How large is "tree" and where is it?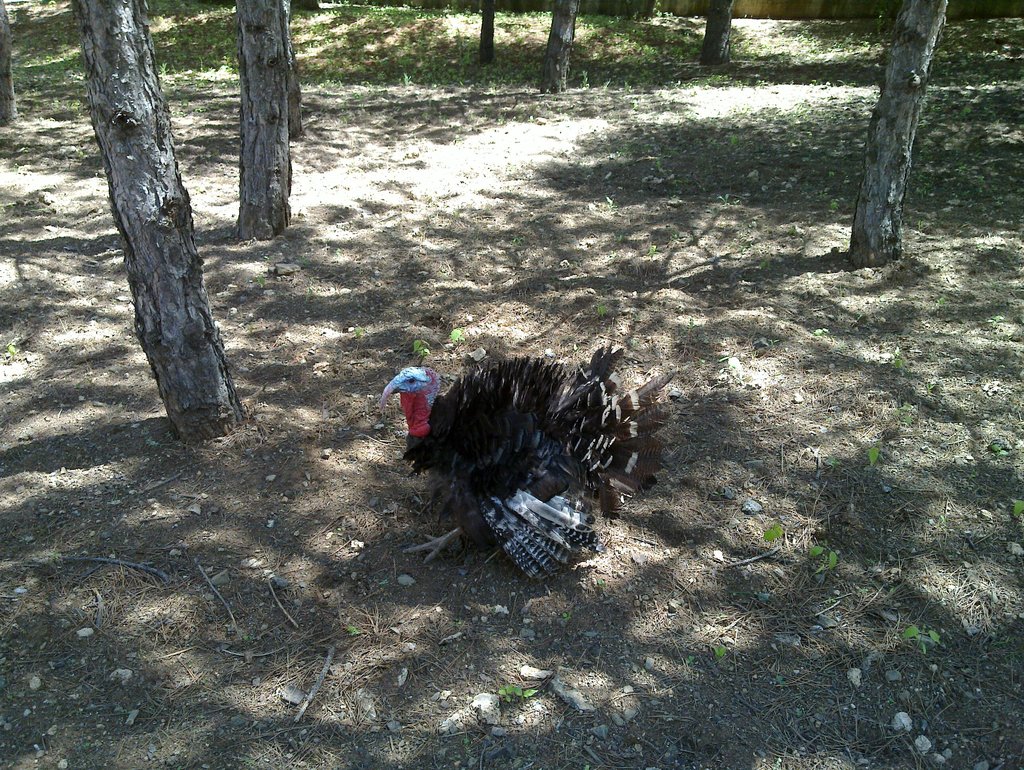
Bounding box: <region>0, 0, 22, 126</region>.
